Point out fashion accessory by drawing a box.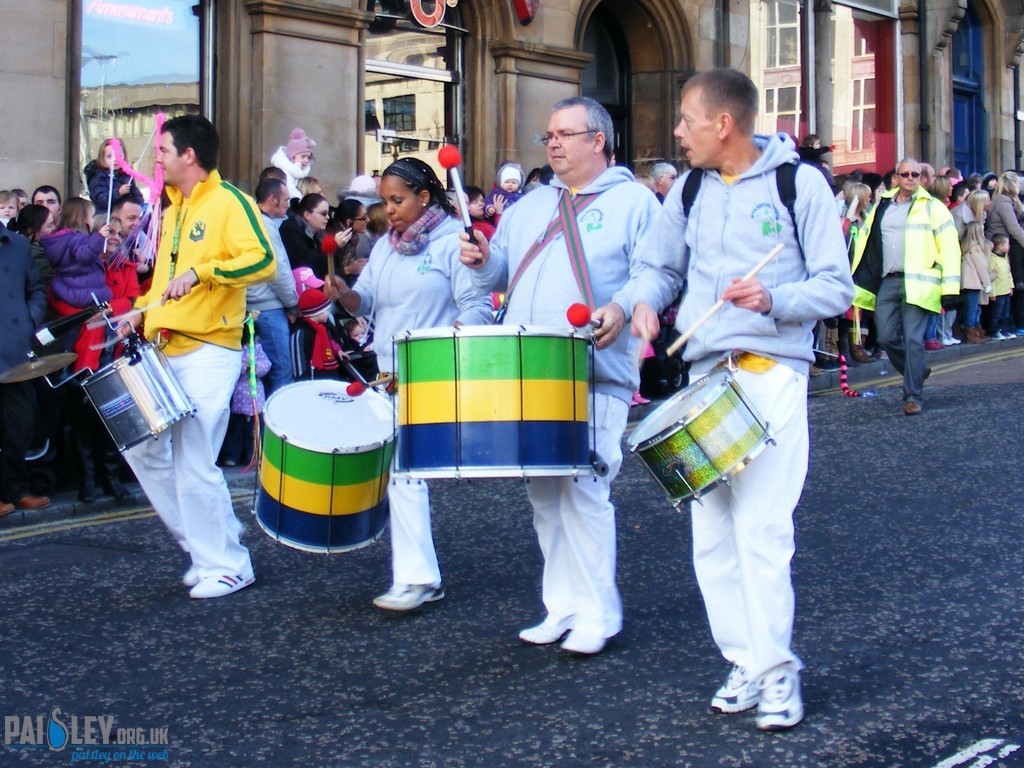
pyautogui.locateOnScreen(978, 328, 990, 339).
